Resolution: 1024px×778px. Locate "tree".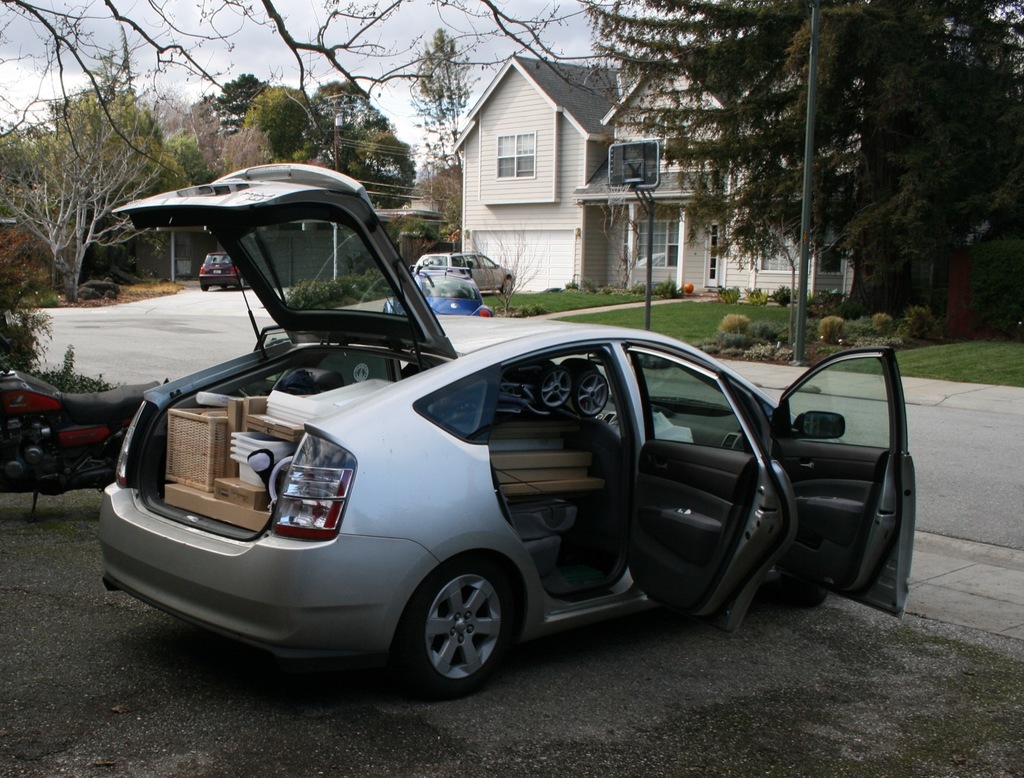
[x1=575, y1=0, x2=1023, y2=346].
